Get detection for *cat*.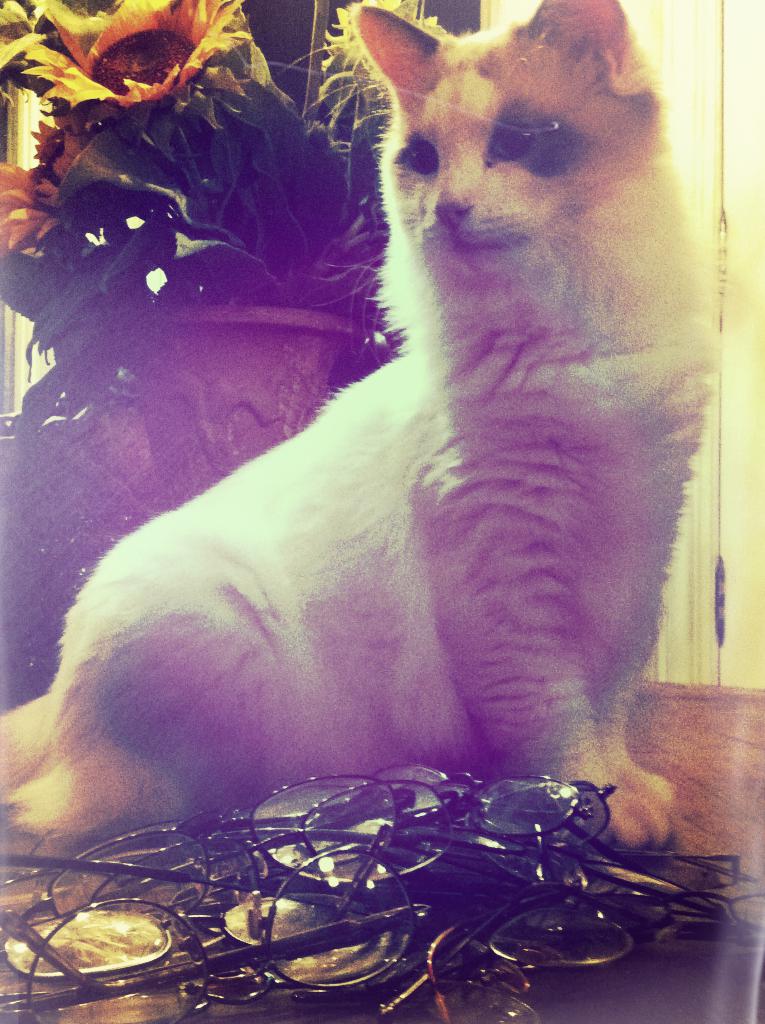
Detection: box=[0, 0, 721, 849].
